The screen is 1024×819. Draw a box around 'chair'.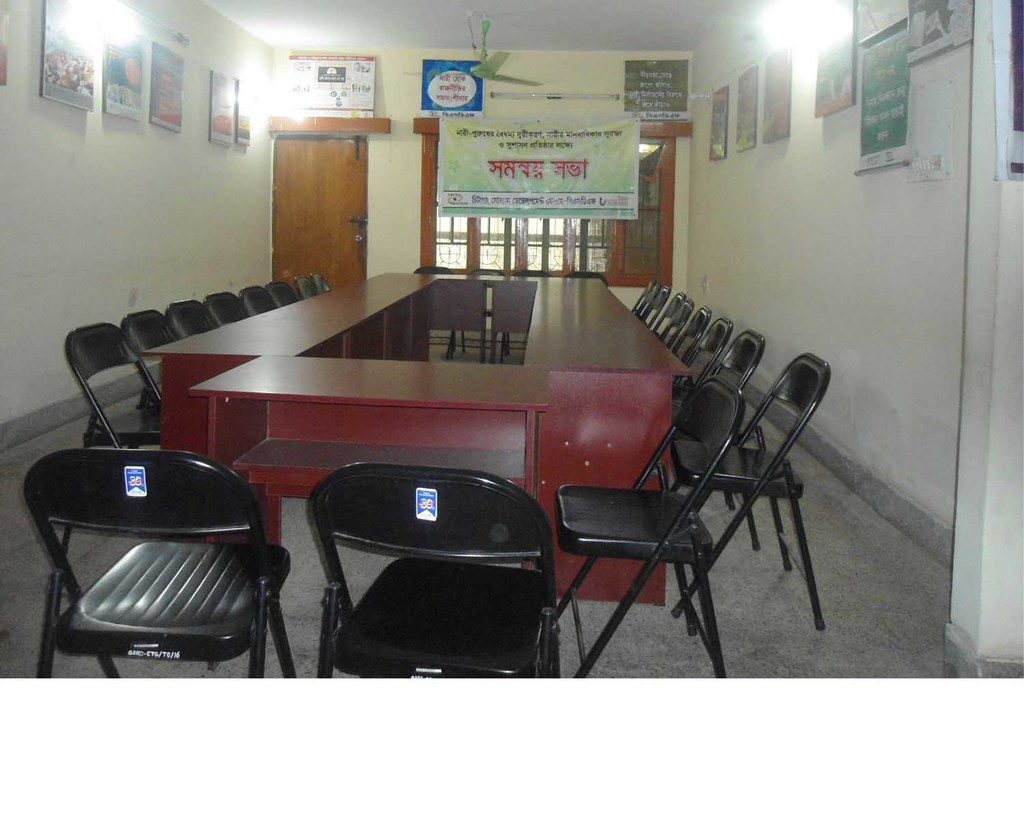
bbox=(564, 270, 611, 283).
